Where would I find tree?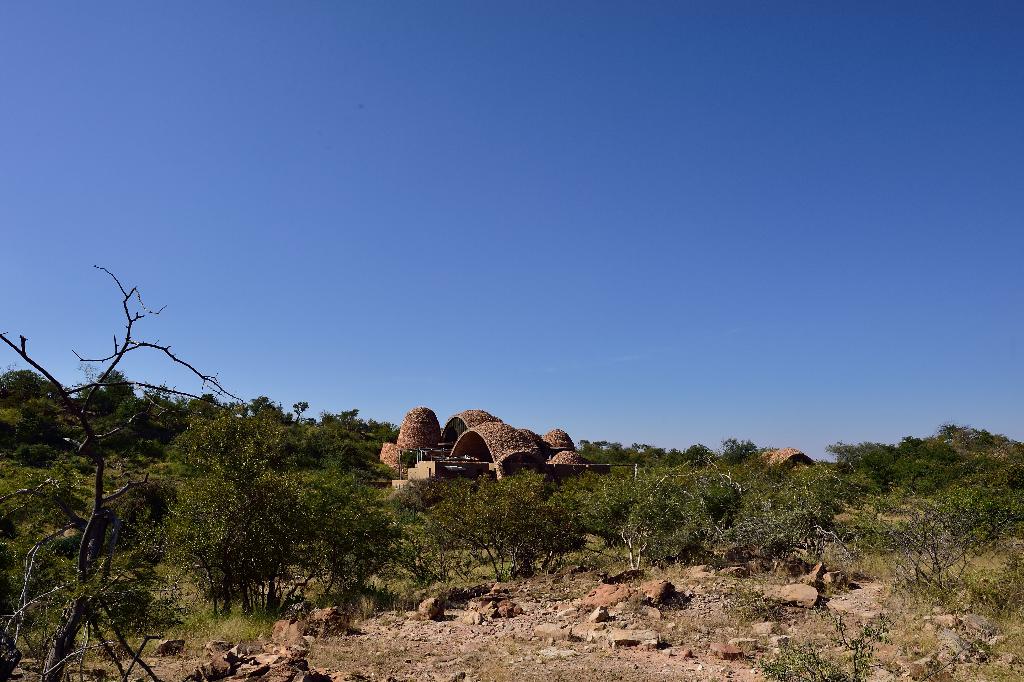
At rect(16, 230, 261, 654).
